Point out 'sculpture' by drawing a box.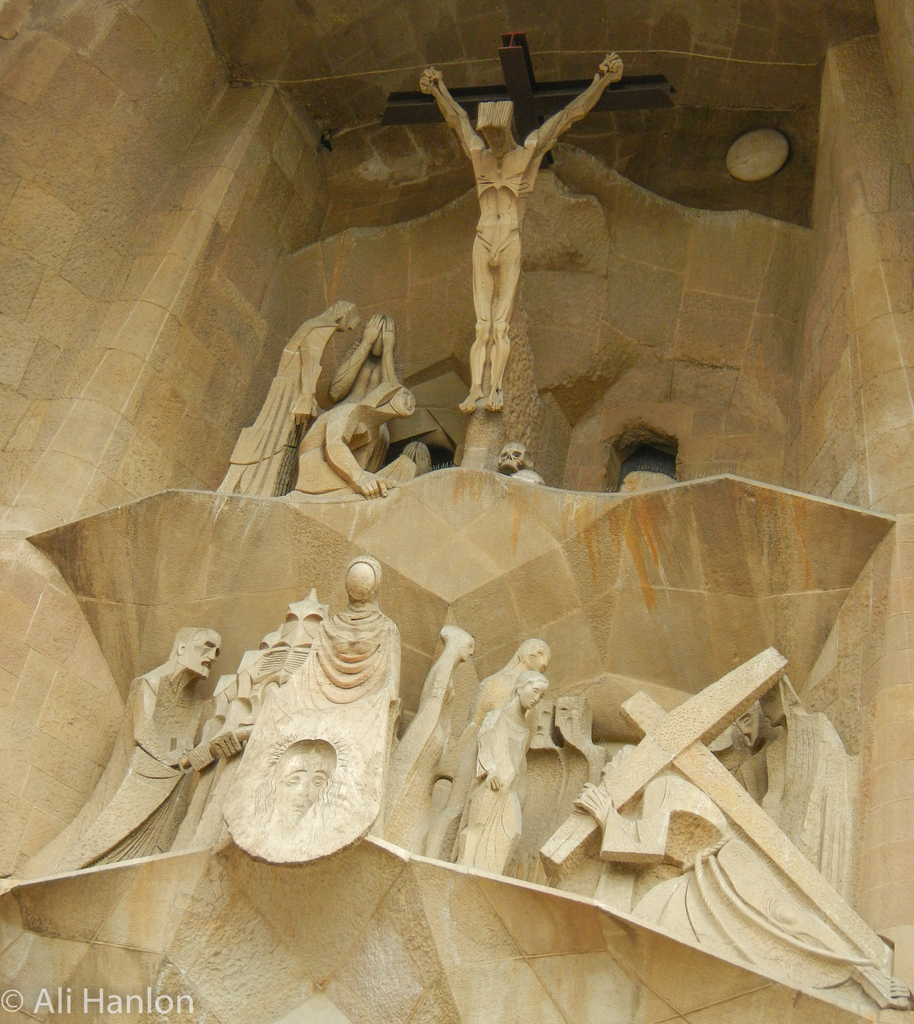
rect(494, 440, 542, 484).
